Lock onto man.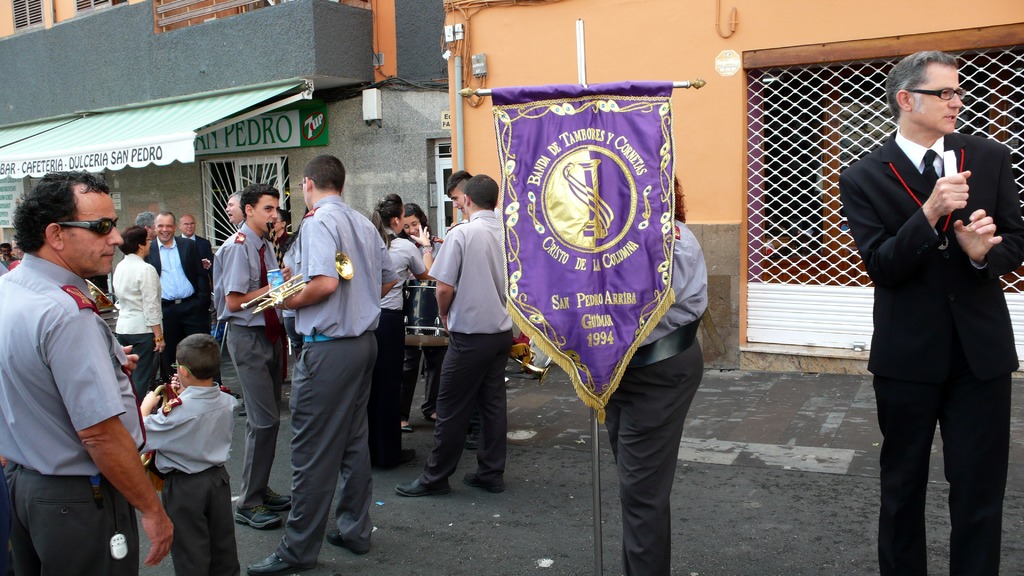
Locked: l=199, t=189, r=246, b=266.
